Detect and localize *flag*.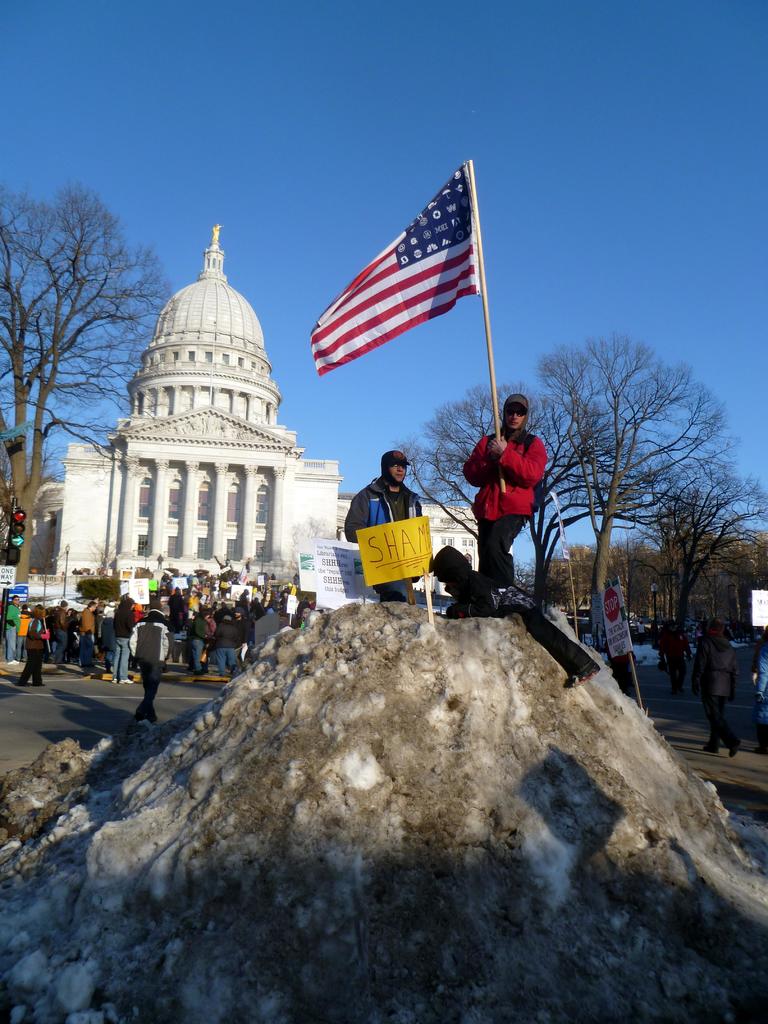
Localized at 303:156:501:376.
